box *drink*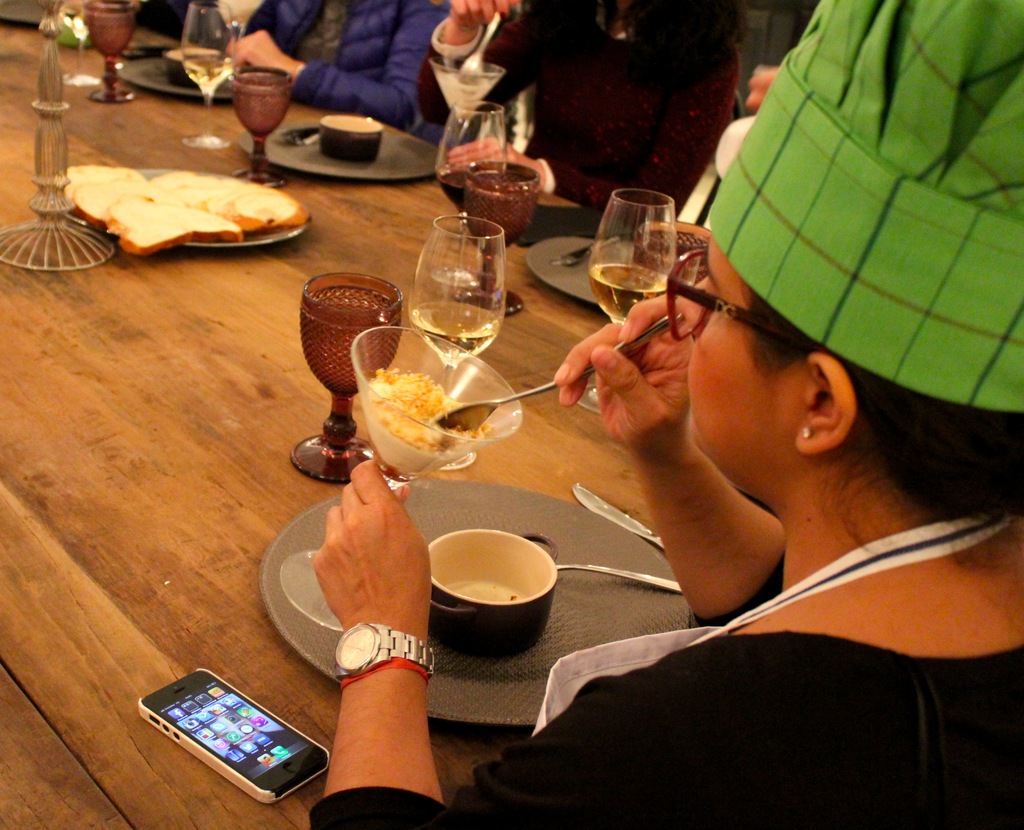
{"x1": 180, "y1": 54, "x2": 231, "y2": 92}
